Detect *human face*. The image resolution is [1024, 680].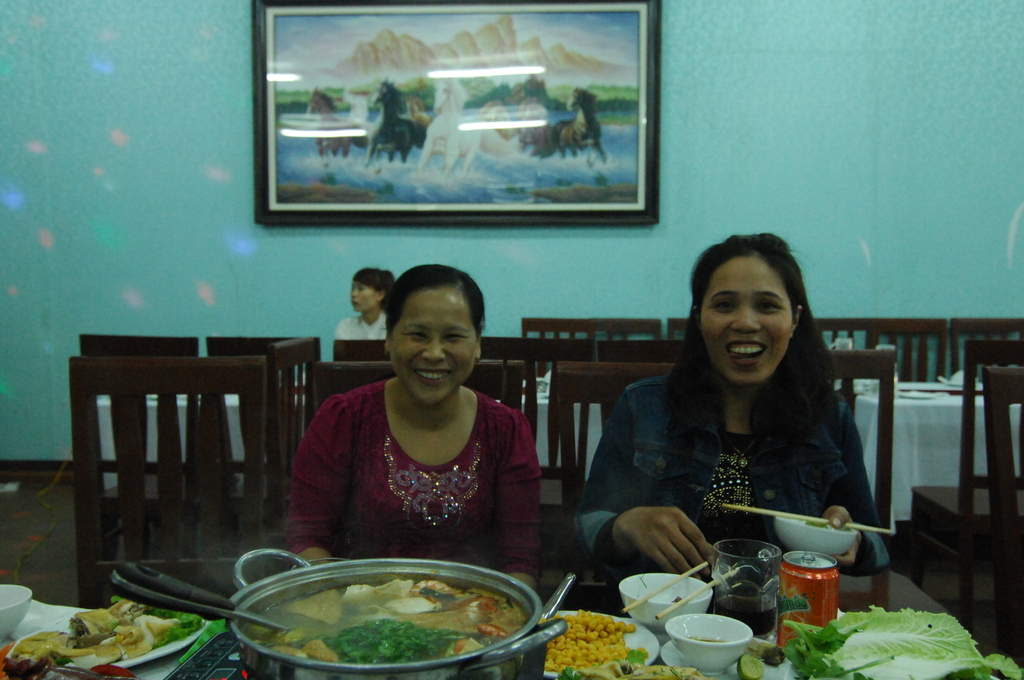
pyautogui.locateOnScreen(700, 254, 794, 384).
